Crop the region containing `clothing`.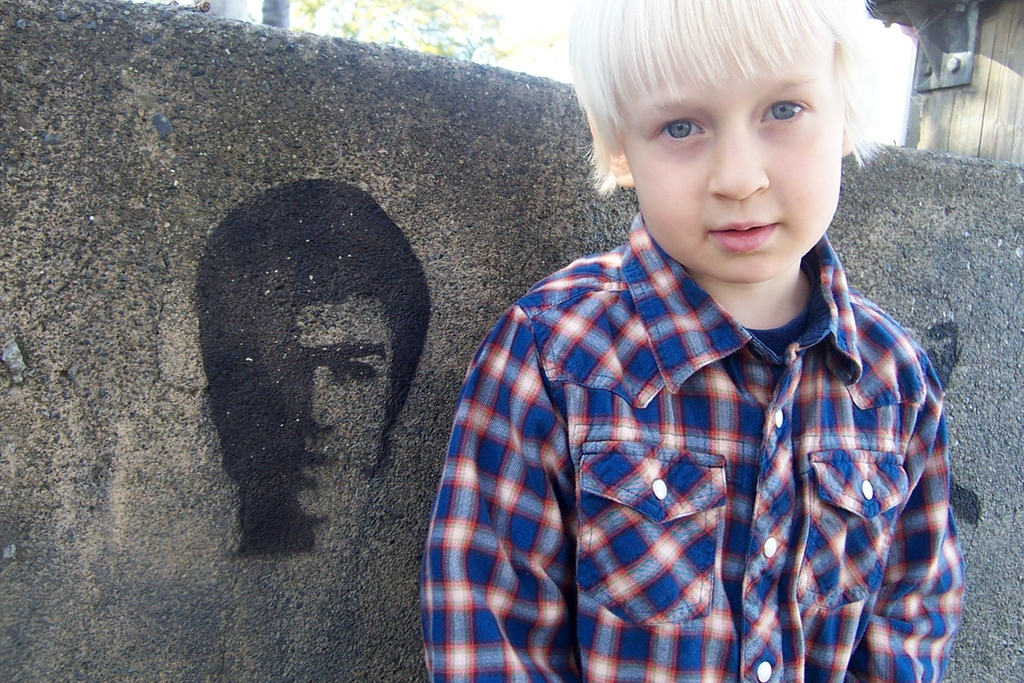
Crop region: [left=420, top=0, right=978, bottom=681].
